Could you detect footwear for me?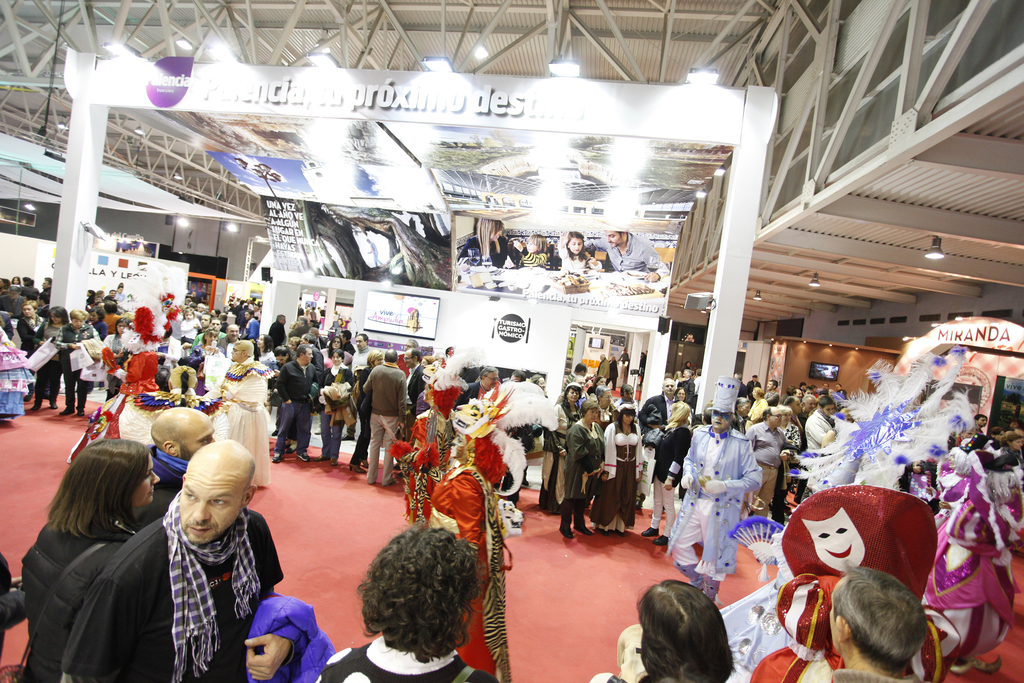
Detection result: select_region(286, 443, 297, 452).
